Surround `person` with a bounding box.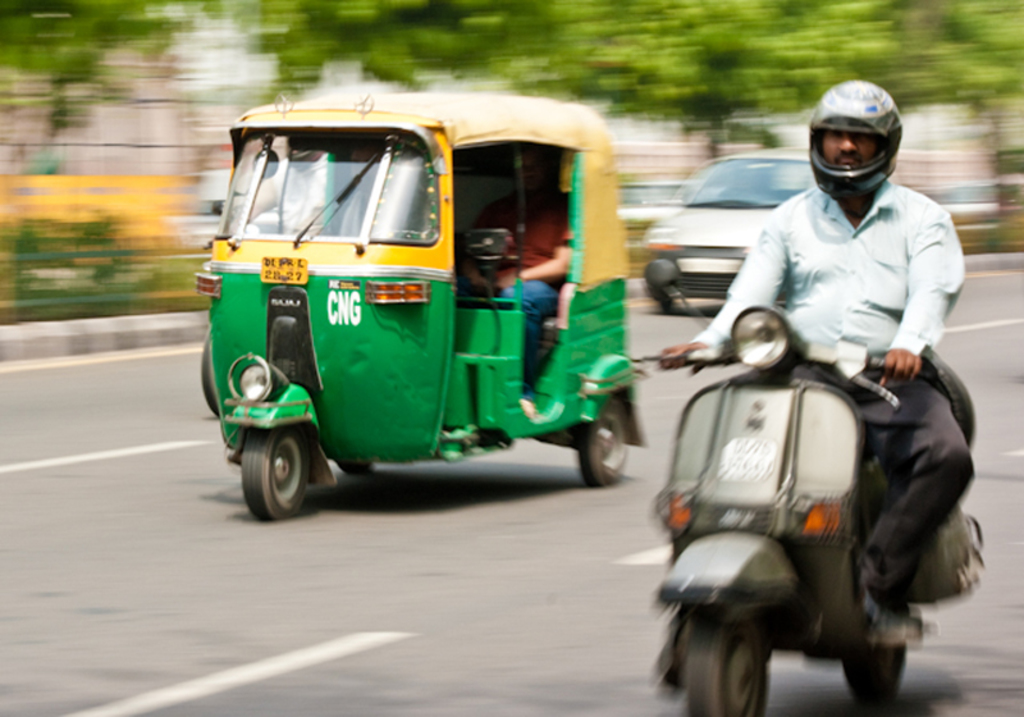
pyautogui.locateOnScreen(660, 77, 972, 650).
